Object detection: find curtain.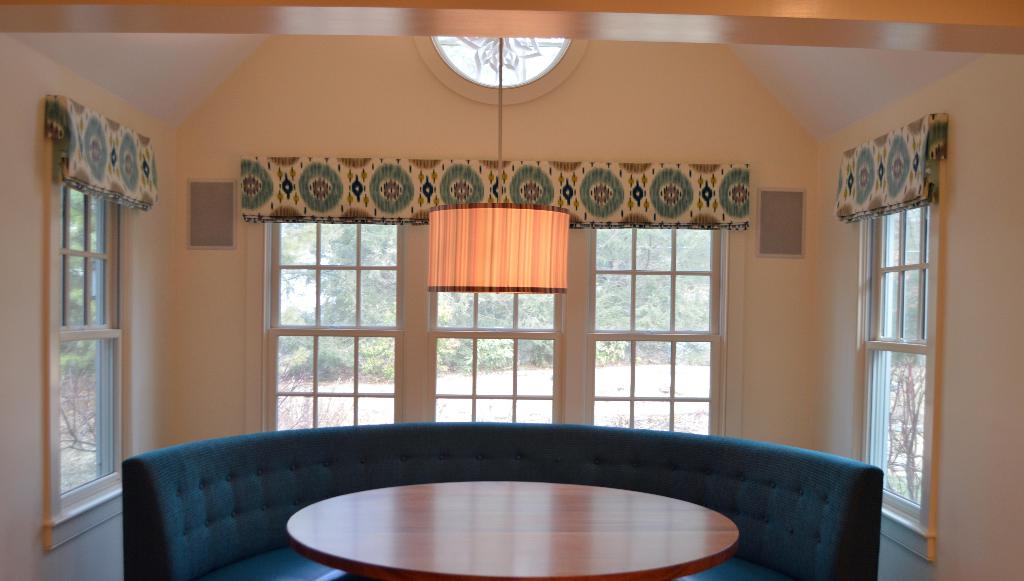
rect(26, 80, 153, 556).
